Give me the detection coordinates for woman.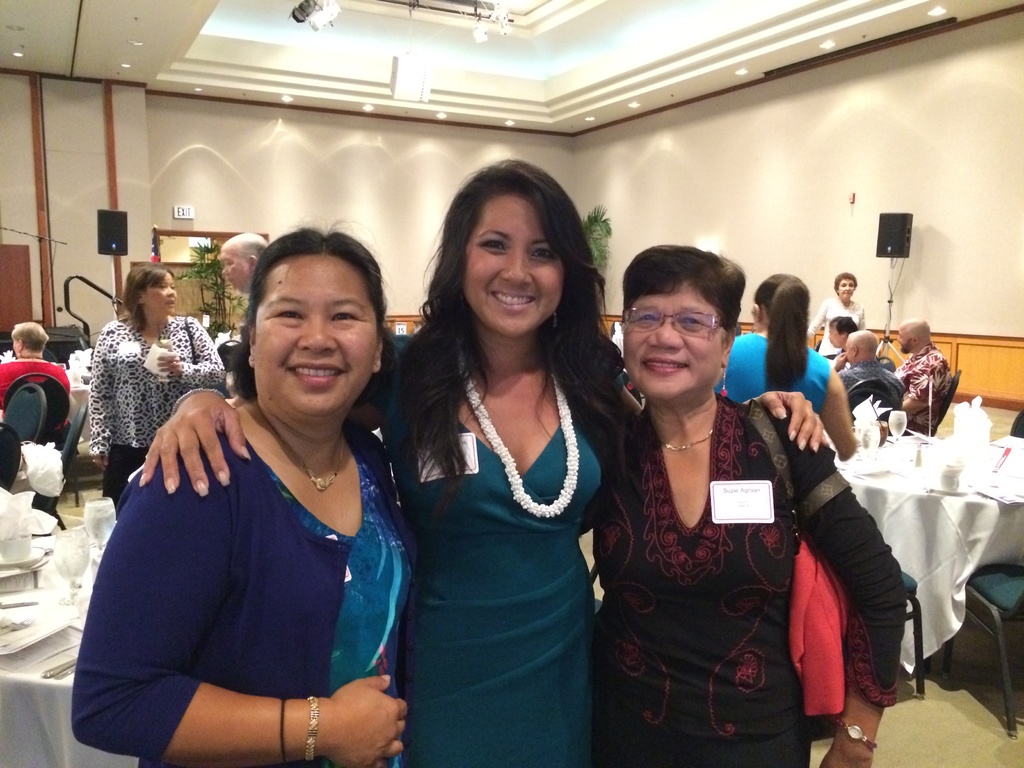
locate(712, 275, 856, 466).
